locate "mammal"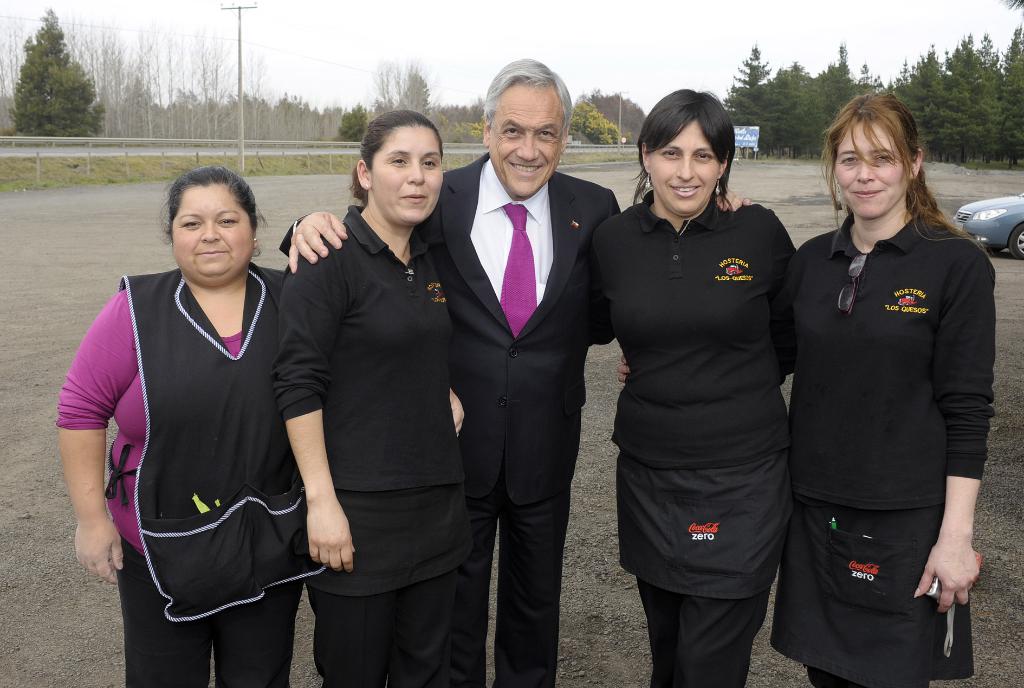
pyautogui.locateOnScreen(278, 59, 751, 687)
